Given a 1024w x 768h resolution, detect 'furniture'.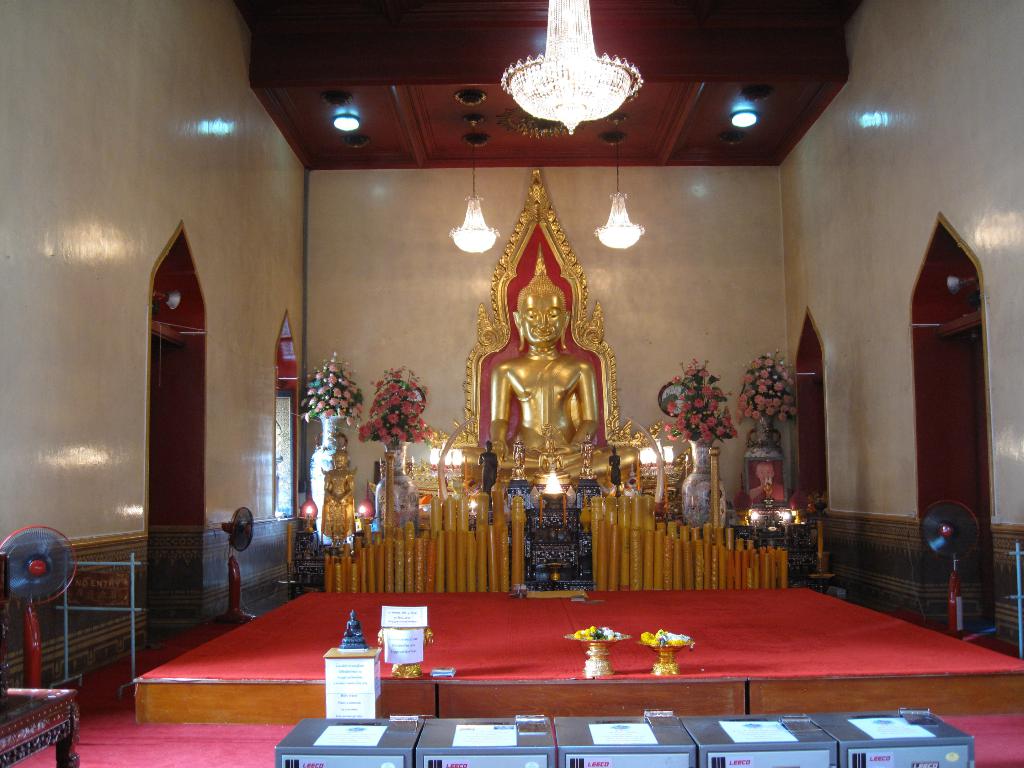
293:553:356:588.
